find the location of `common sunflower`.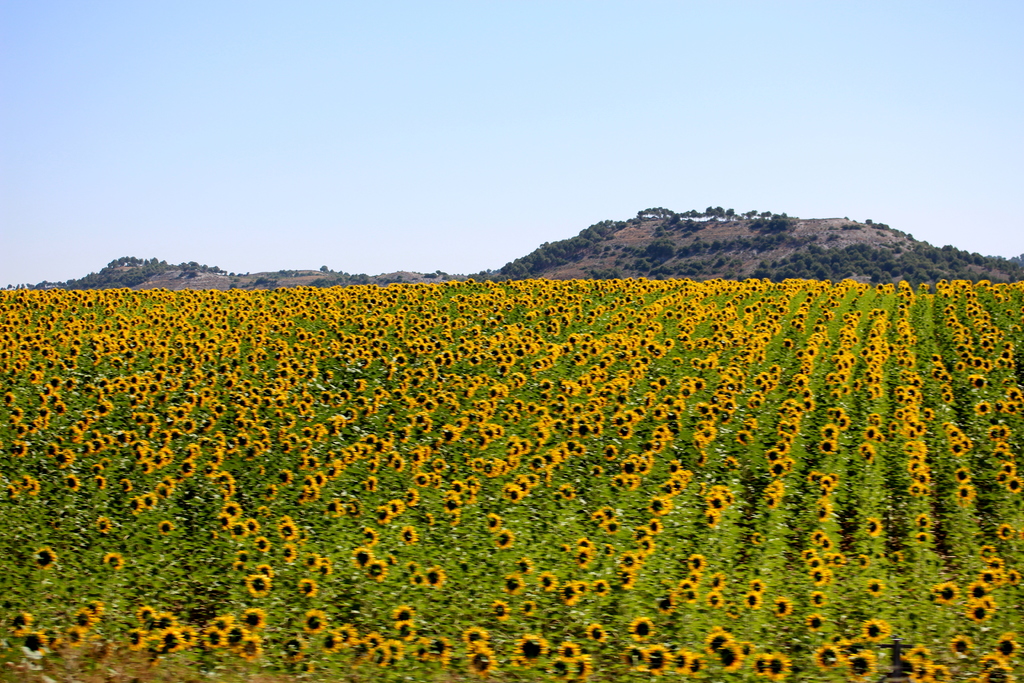
Location: (left=645, top=518, right=660, bottom=536).
